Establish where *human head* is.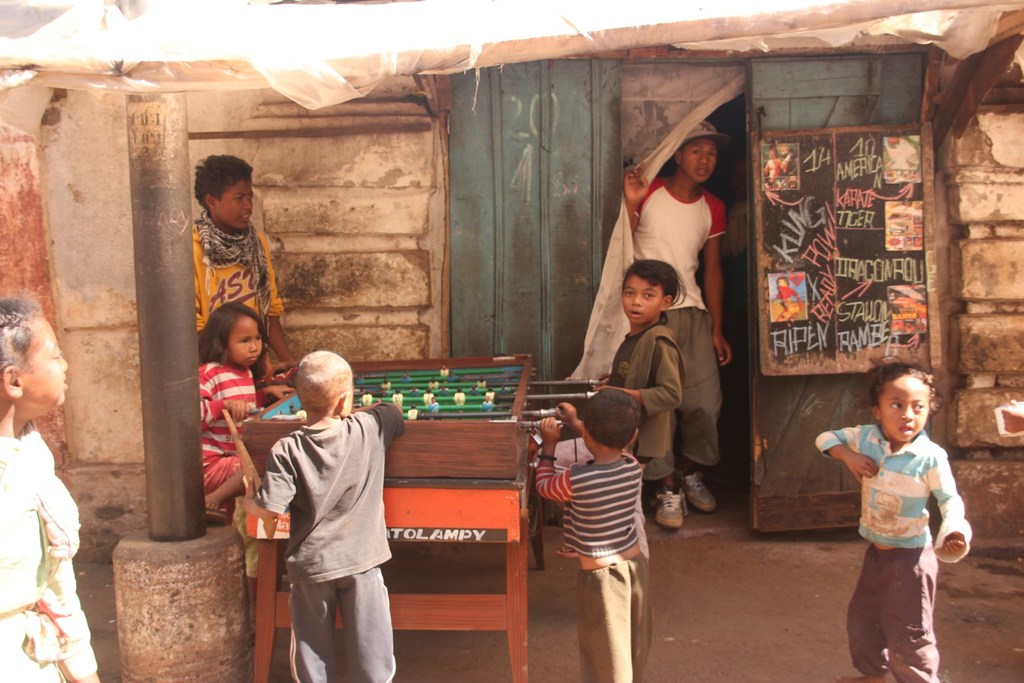
Established at 867:365:939:442.
